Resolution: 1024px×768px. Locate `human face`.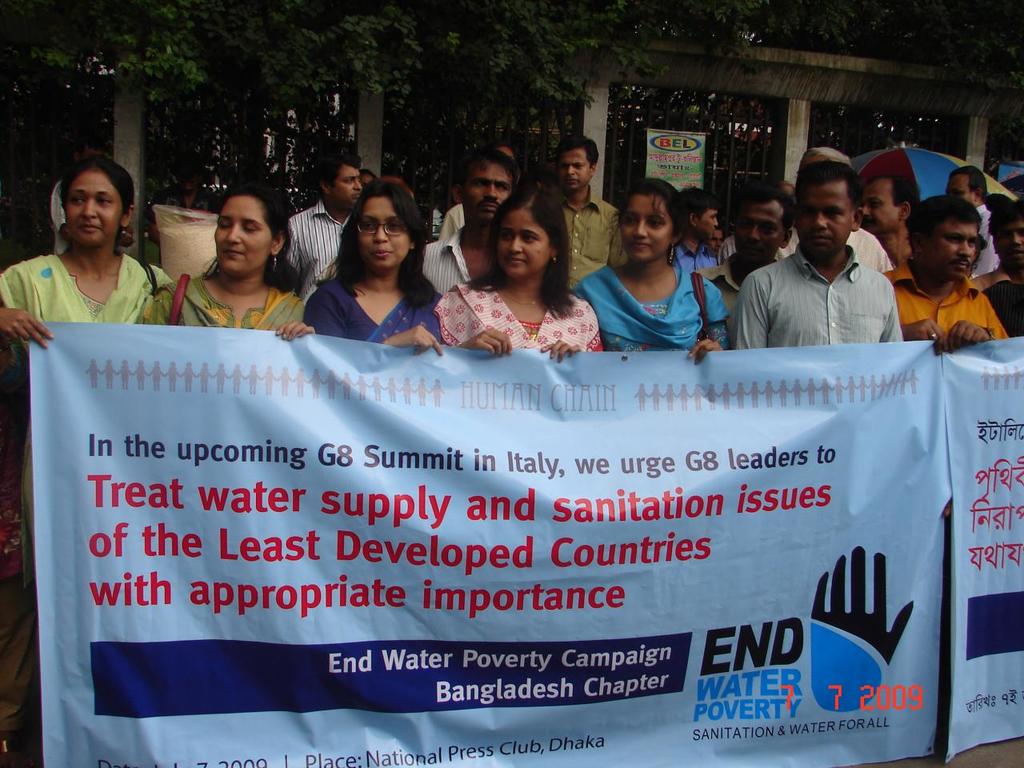
(left=738, top=202, right=781, bottom=263).
